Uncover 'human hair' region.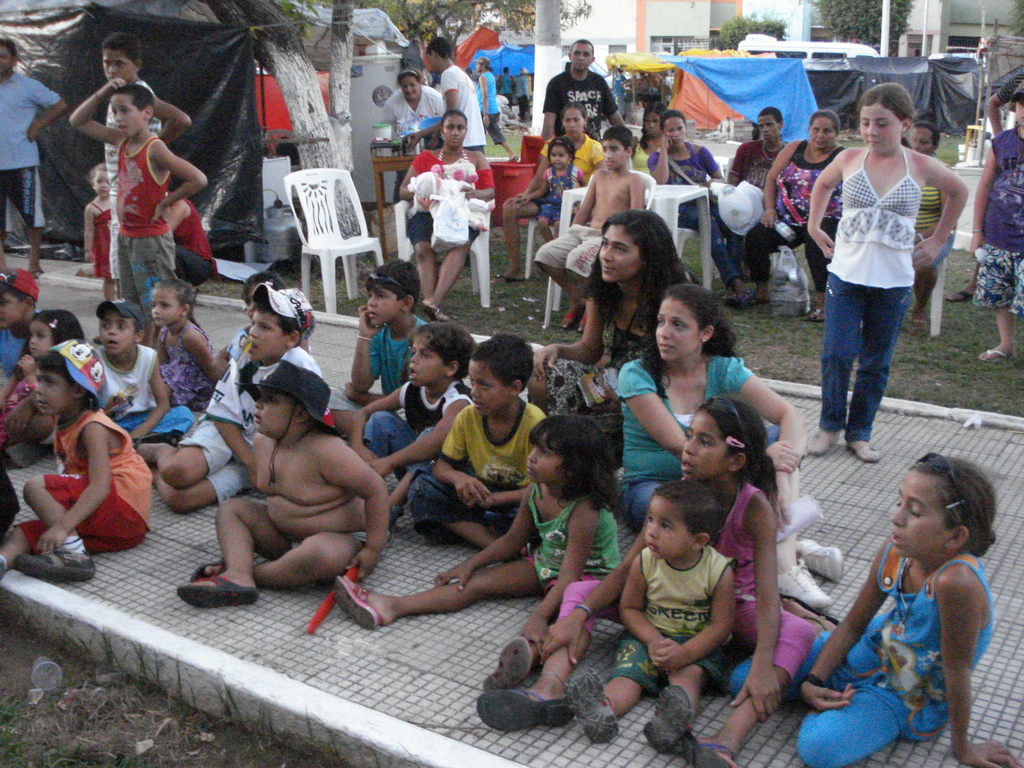
Uncovered: locate(856, 81, 915, 131).
